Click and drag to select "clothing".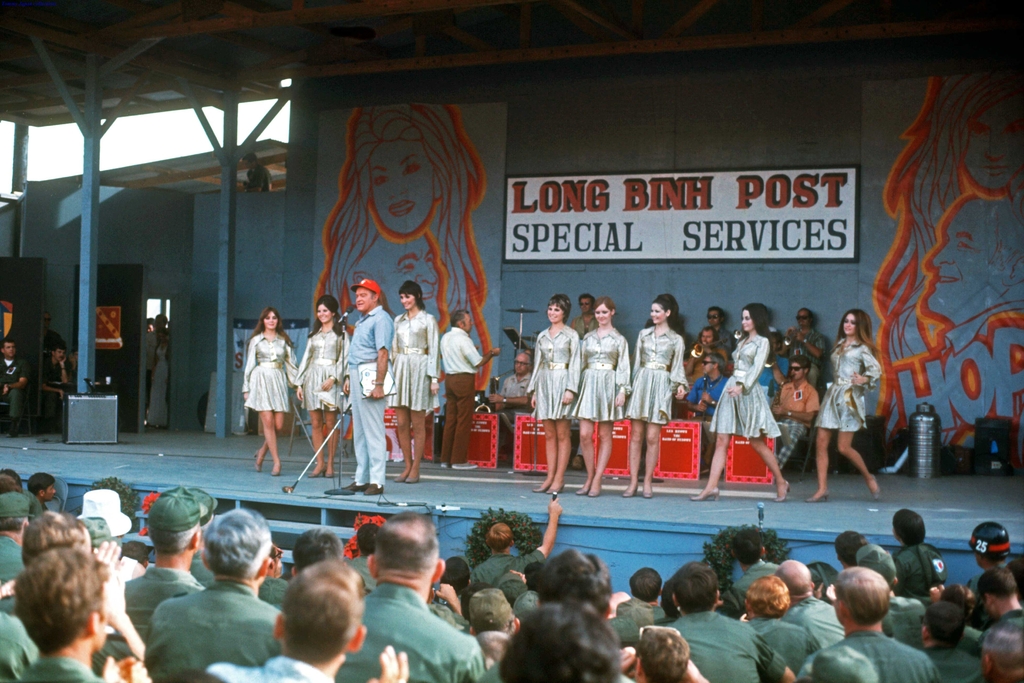
Selection: pyautogui.locateOnScreen(708, 339, 775, 435).
